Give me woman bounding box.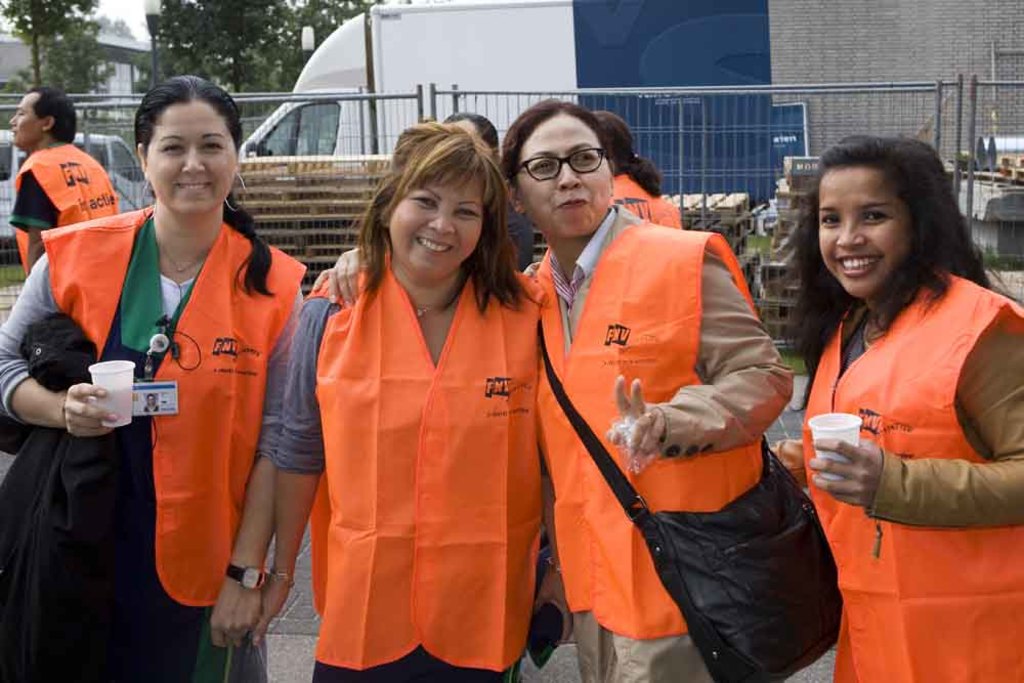
0/75/308/682.
